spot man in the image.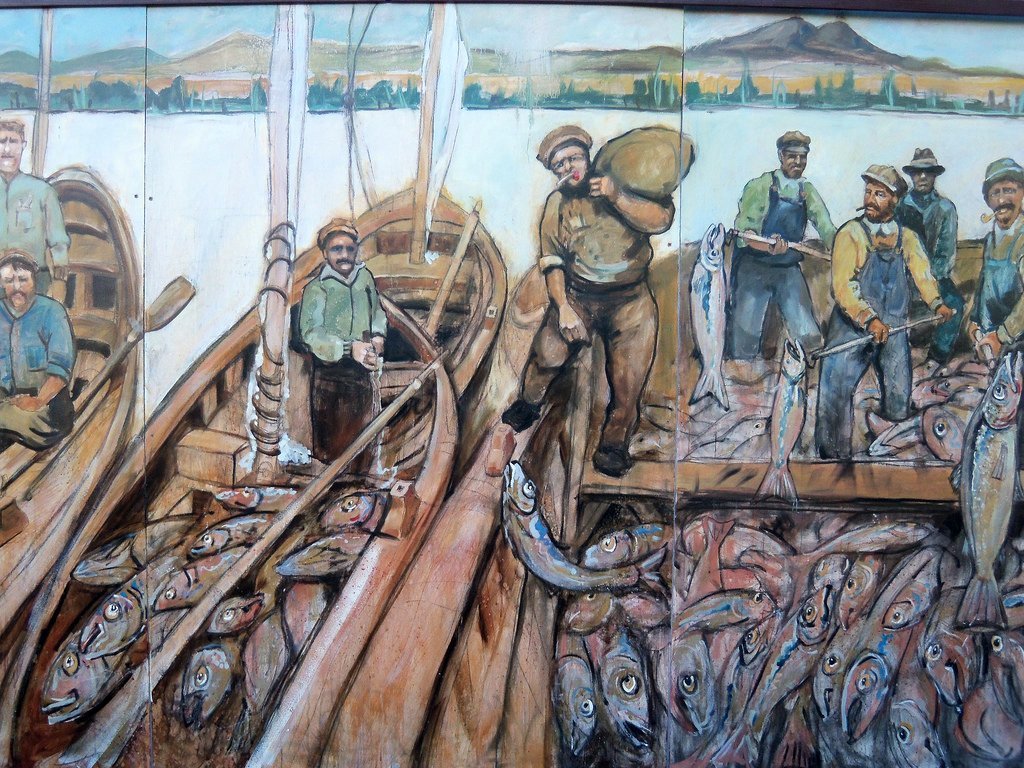
man found at <bbox>831, 153, 955, 458</bbox>.
